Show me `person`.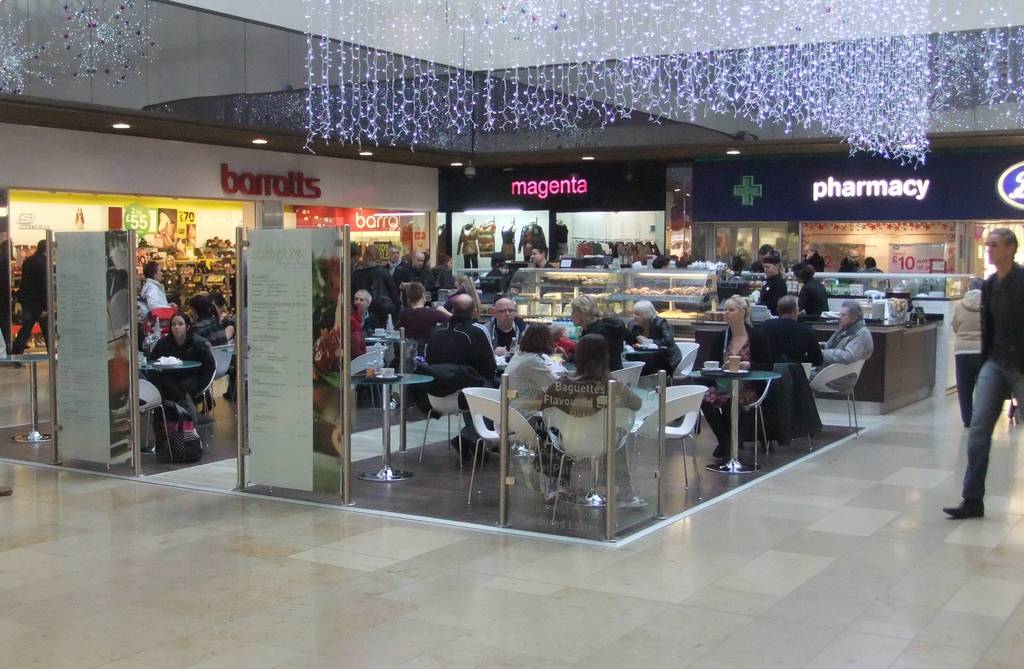
`person` is here: bbox=[951, 274, 989, 429].
